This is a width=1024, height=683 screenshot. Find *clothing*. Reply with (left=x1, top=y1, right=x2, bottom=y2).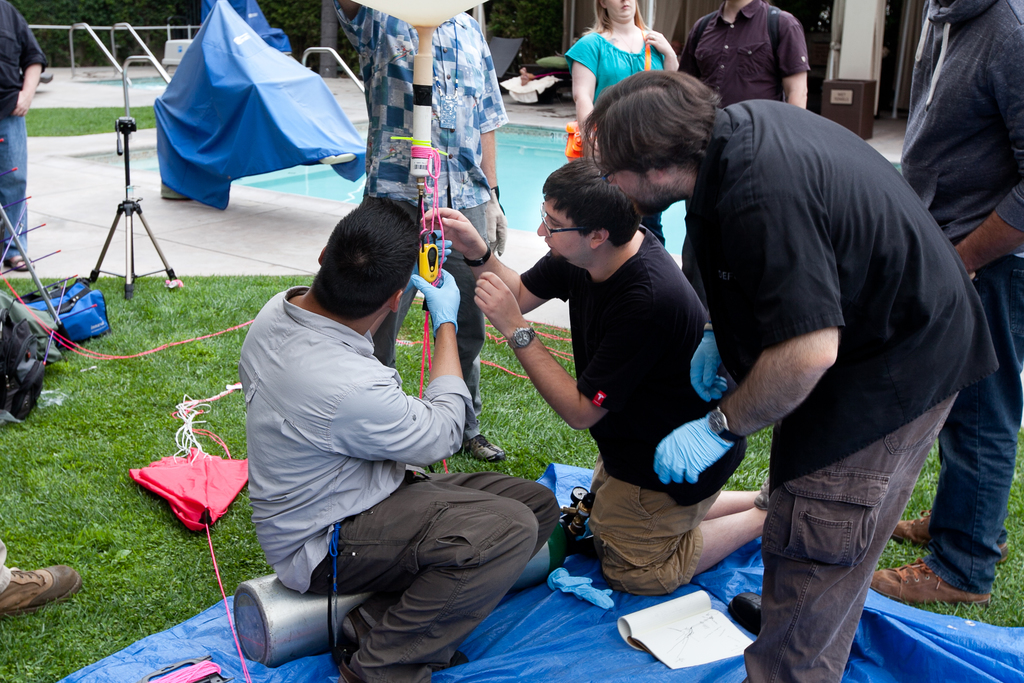
(left=240, top=283, right=563, bottom=682).
